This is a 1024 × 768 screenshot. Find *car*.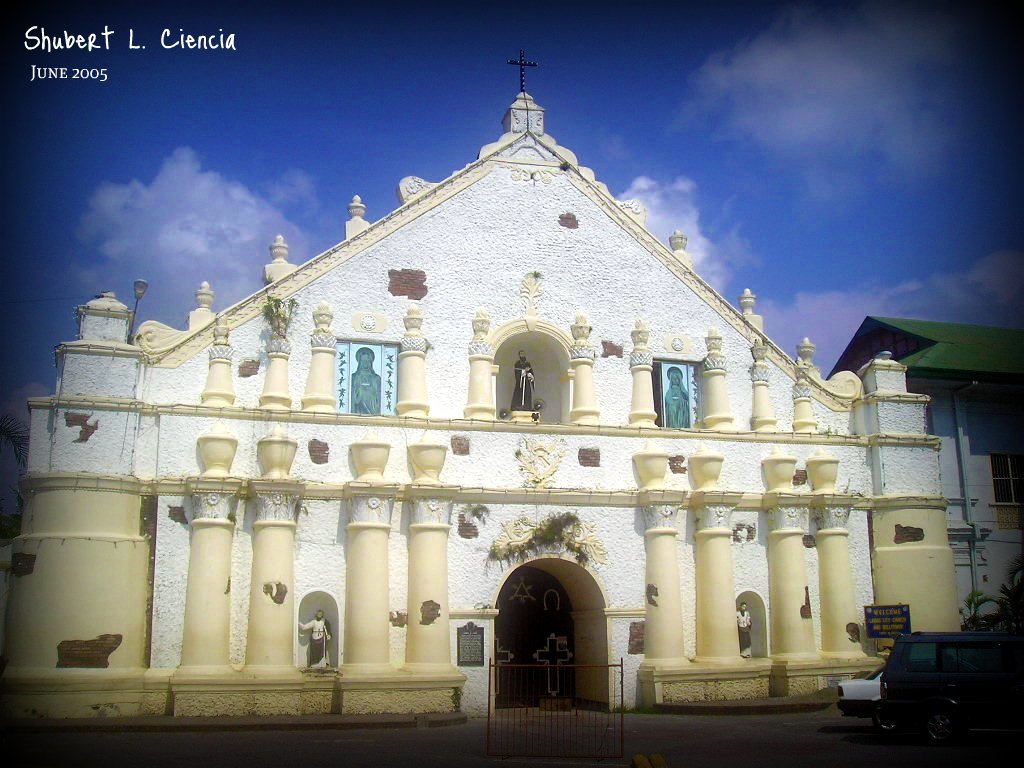
Bounding box: bbox=[833, 661, 884, 713].
